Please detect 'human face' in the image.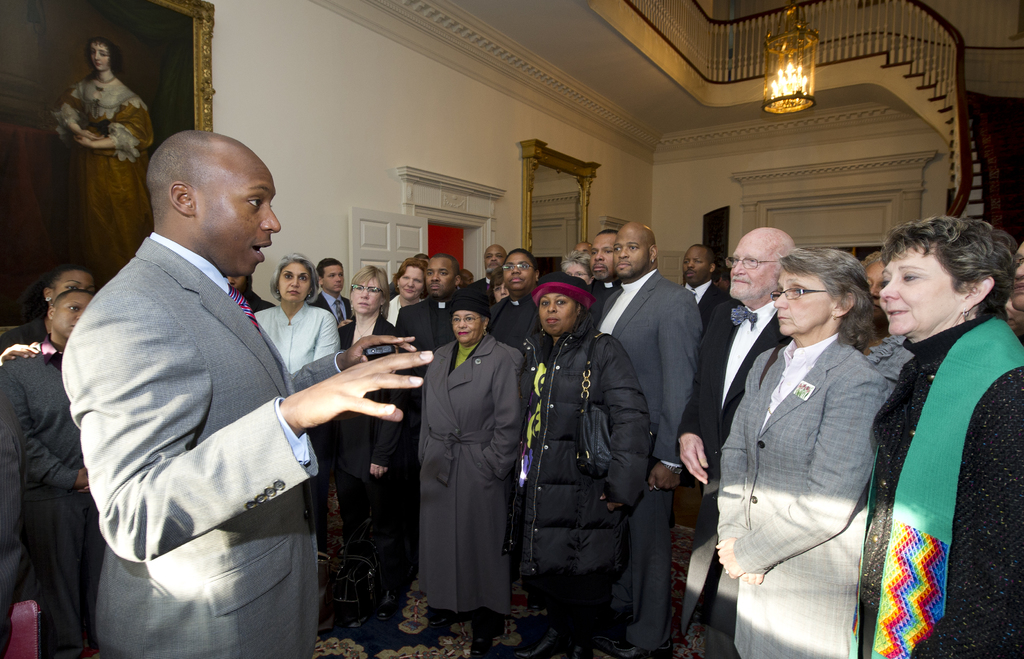
select_region(51, 270, 96, 302).
